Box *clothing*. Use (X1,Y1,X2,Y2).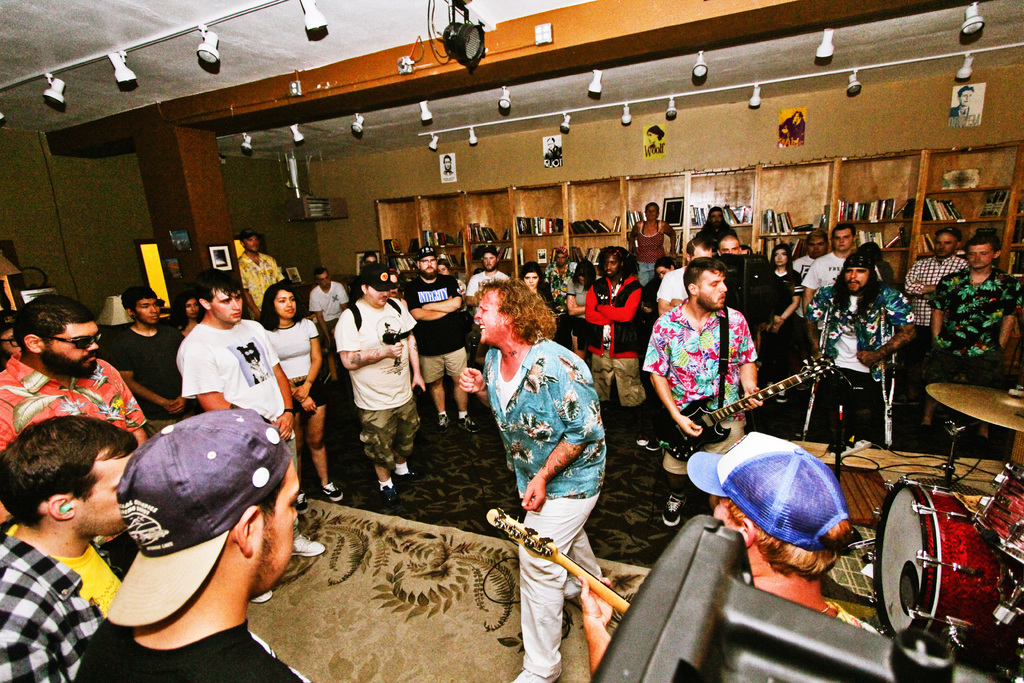
(309,273,342,353).
